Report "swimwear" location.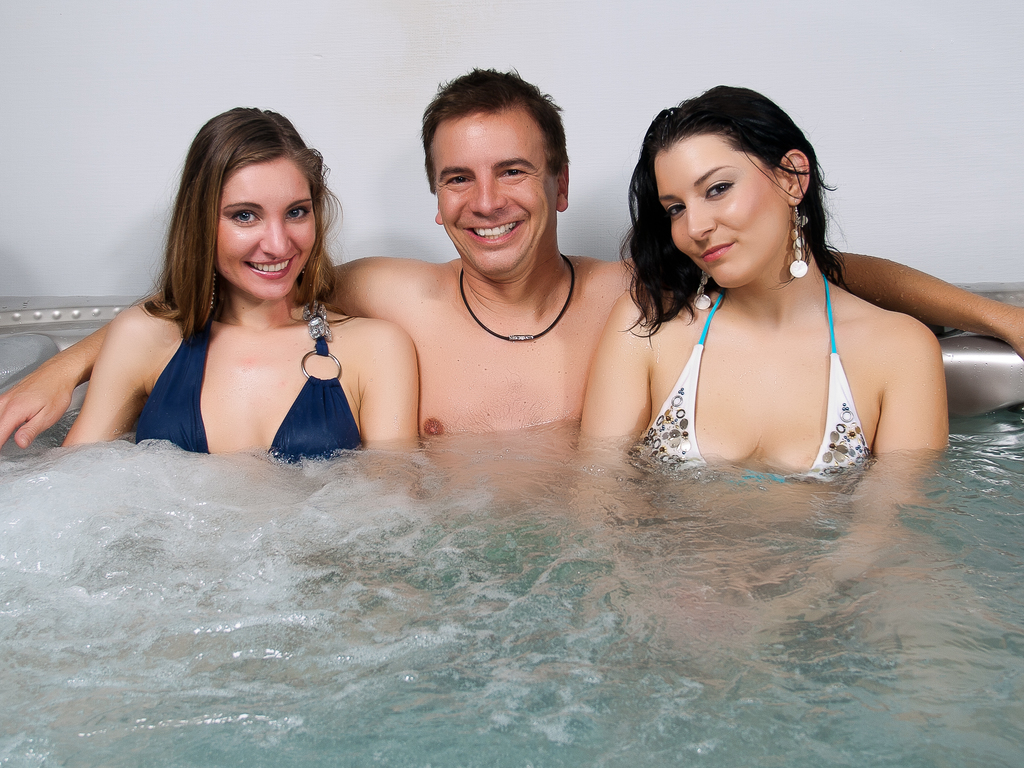
Report: box=[632, 266, 870, 493].
